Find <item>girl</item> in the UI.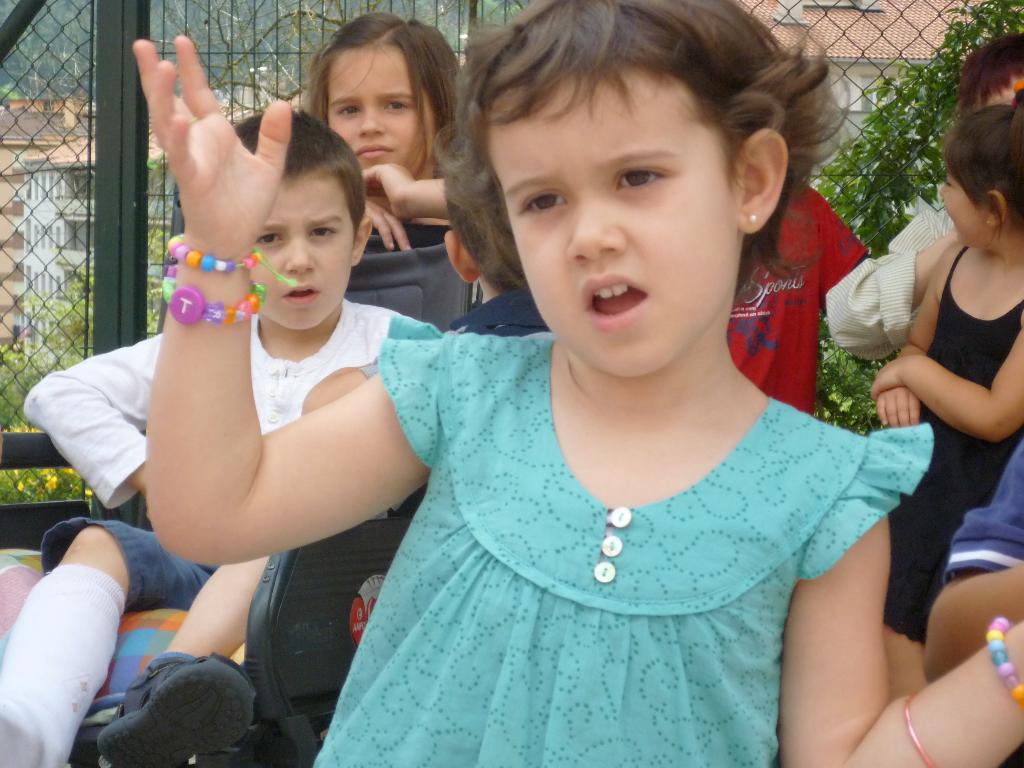
UI element at {"x1": 870, "y1": 83, "x2": 1023, "y2": 642}.
